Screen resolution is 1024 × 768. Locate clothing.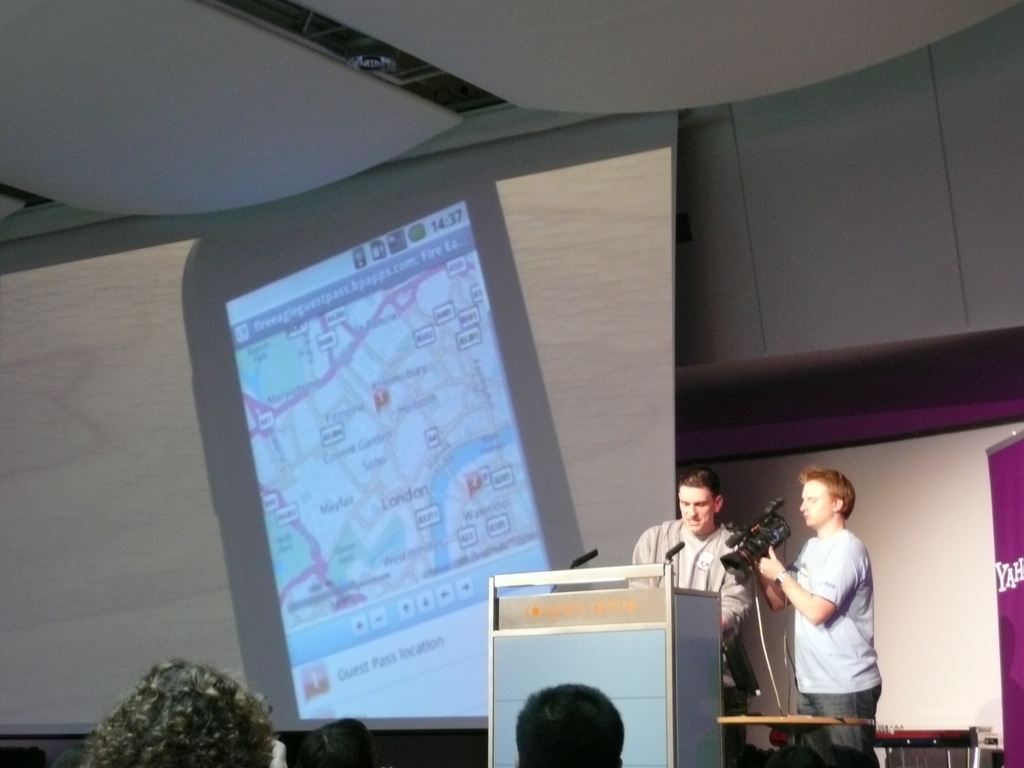
785, 527, 883, 694.
